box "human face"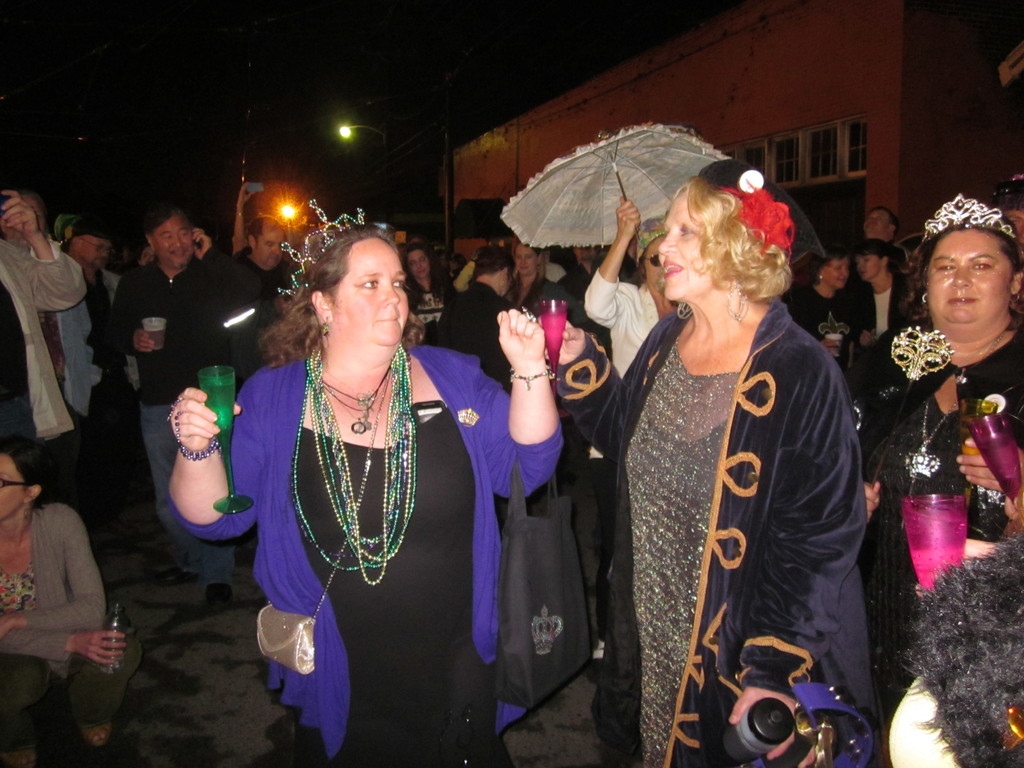
bbox=(0, 458, 26, 515)
